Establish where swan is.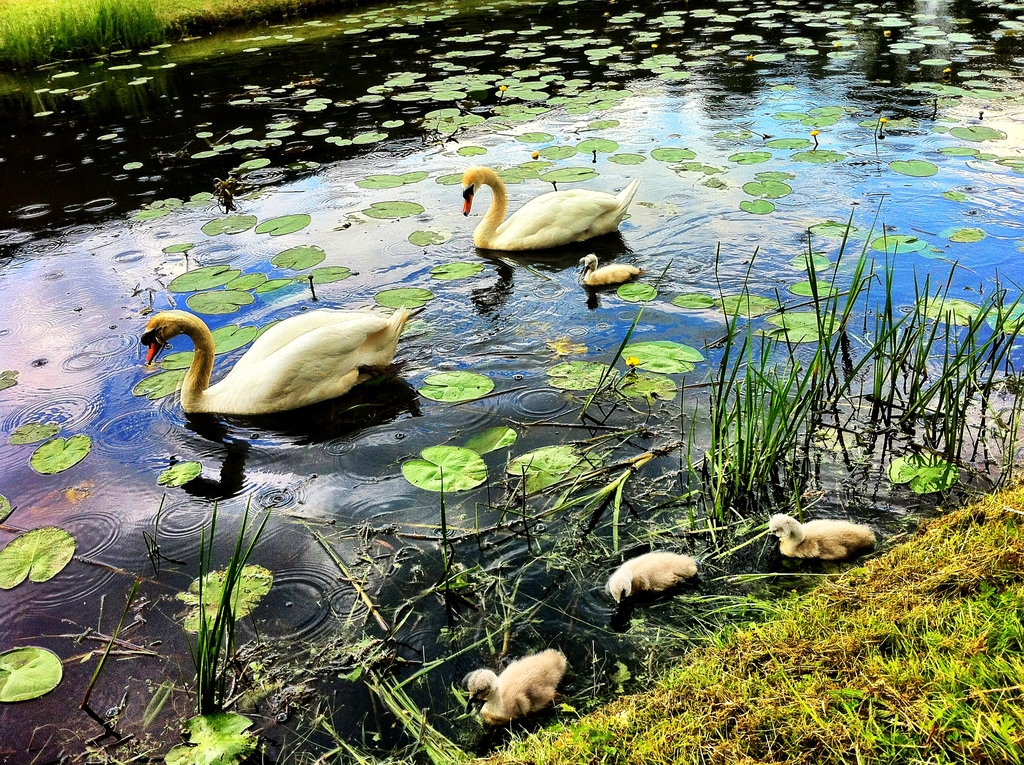
Established at <box>603,546,703,605</box>.
